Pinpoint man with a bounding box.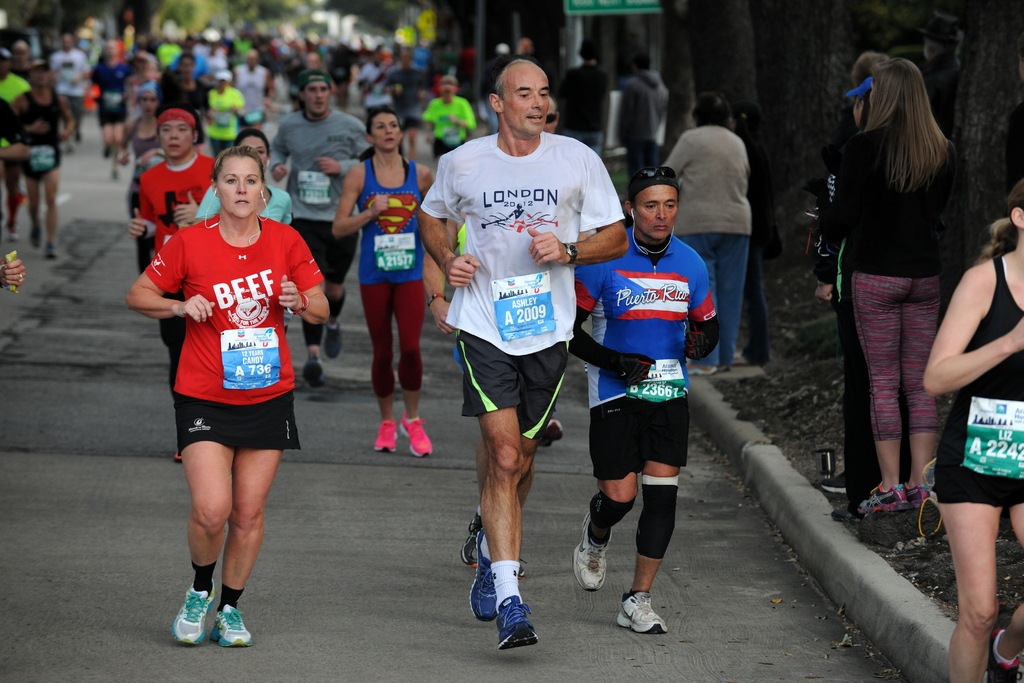
426,72,601,645.
